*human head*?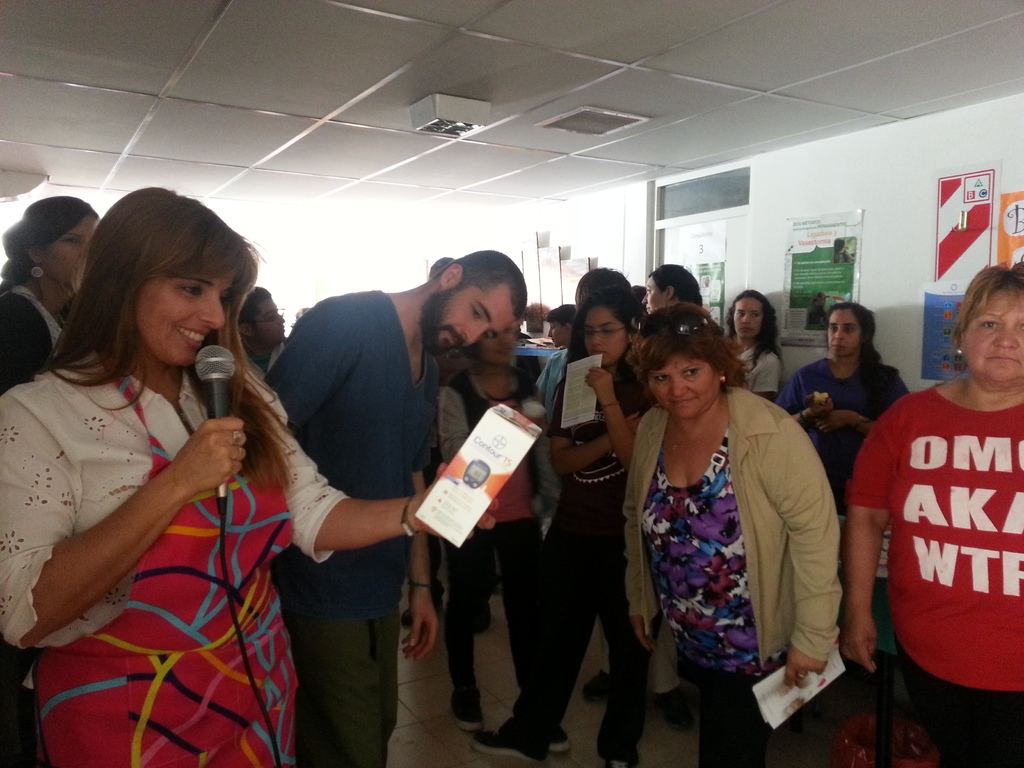
(26, 195, 100, 289)
